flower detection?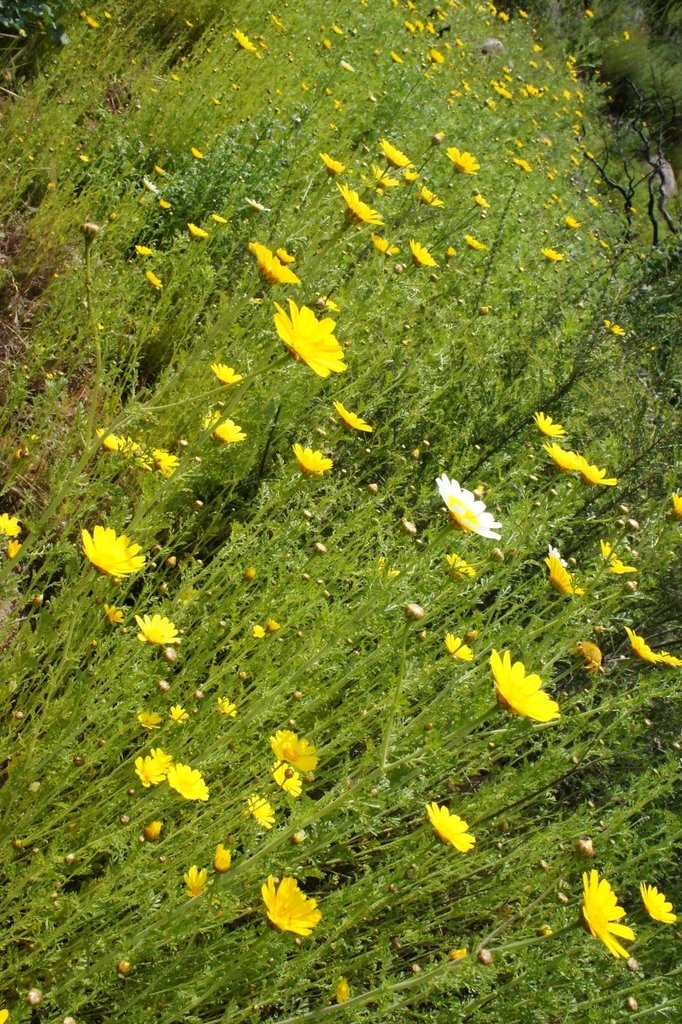
{"x1": 400, "y1": 514, "x2": 419, "y2": 538}
